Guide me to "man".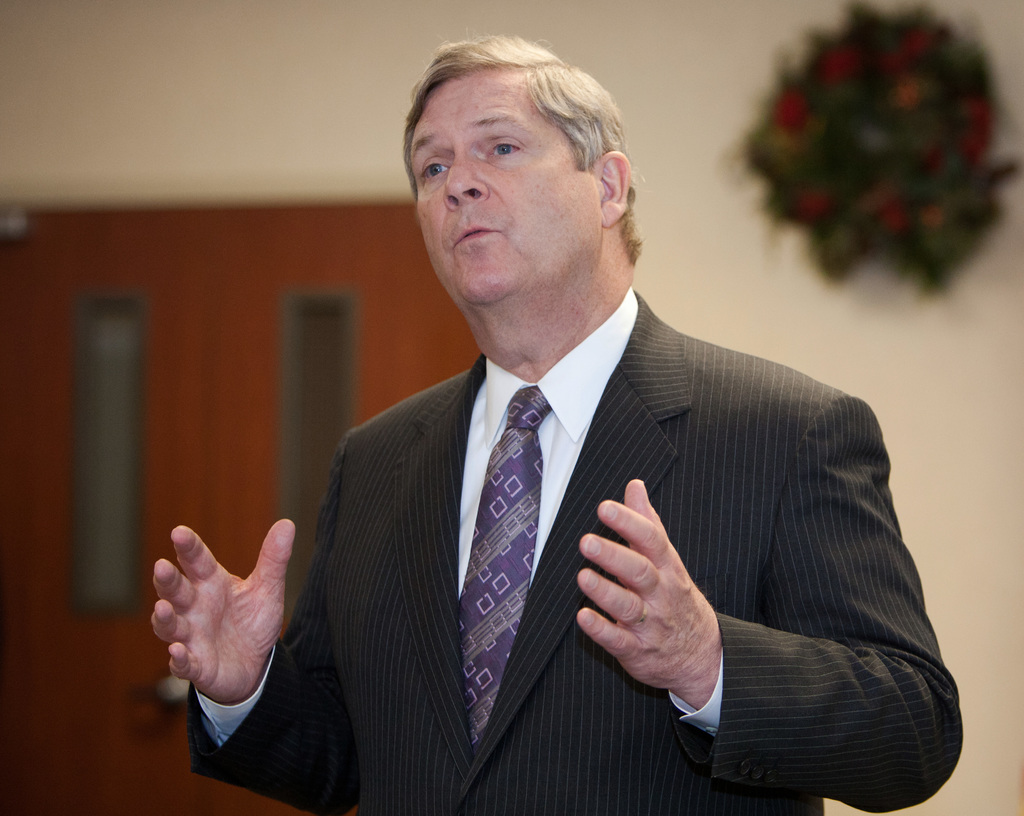
Guidance: select_region(271, 79, 927, 799).
